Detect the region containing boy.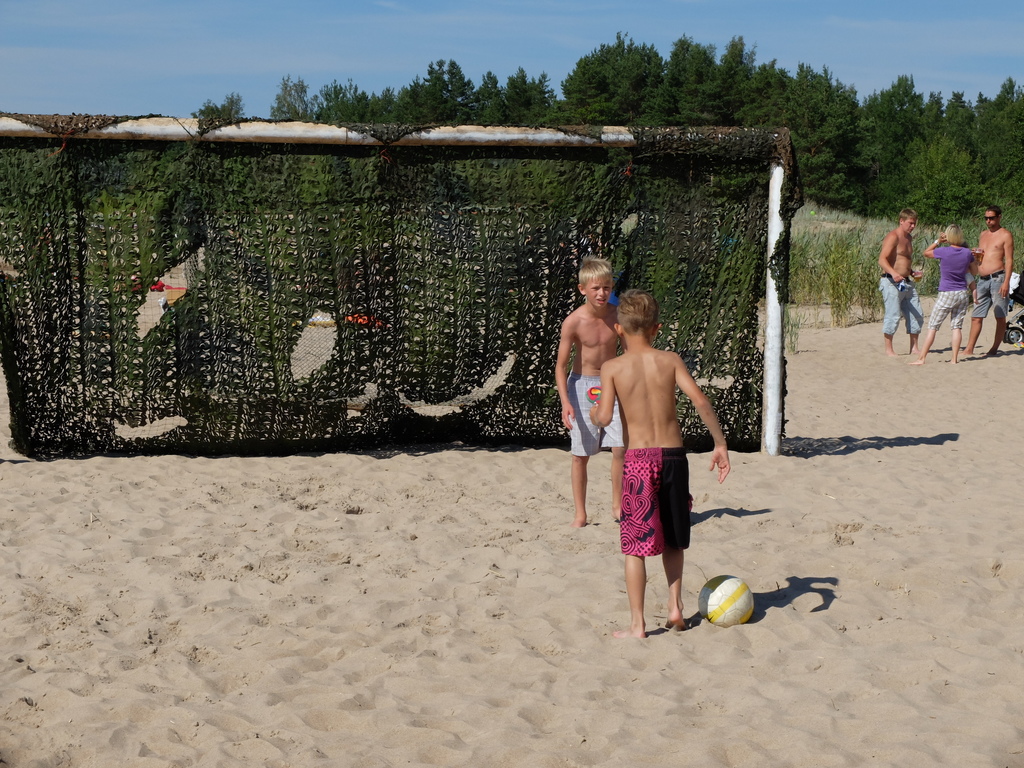
box=[566, 270, 741, 636].
